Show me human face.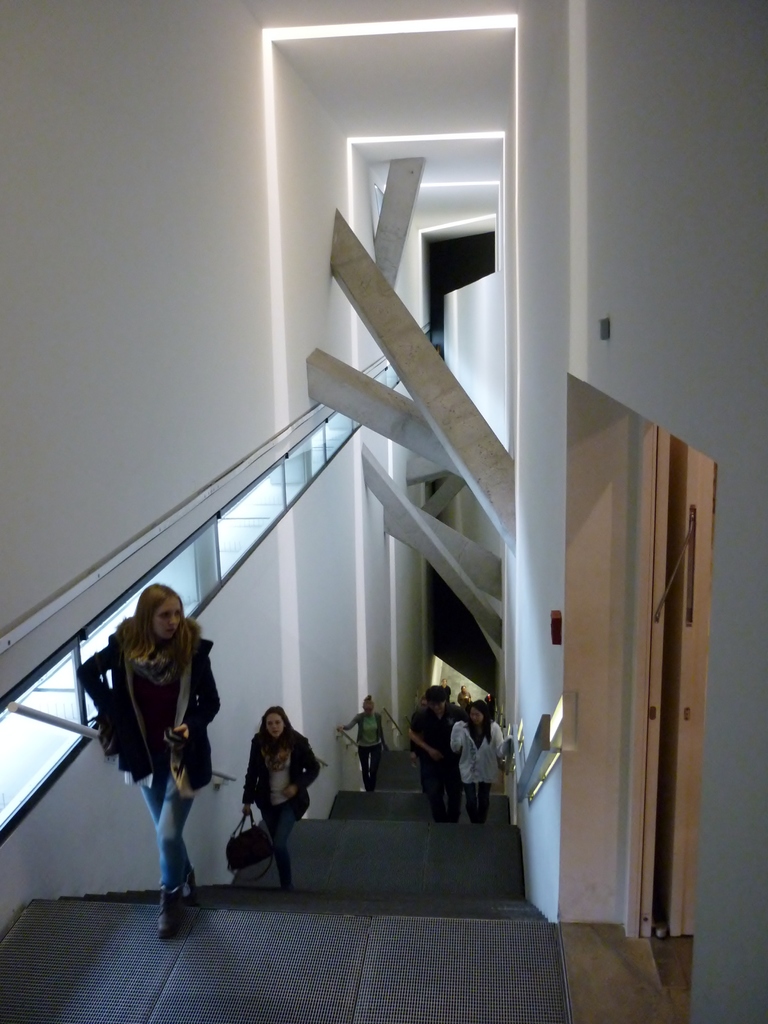
human face is here: (264,713,285,736).
